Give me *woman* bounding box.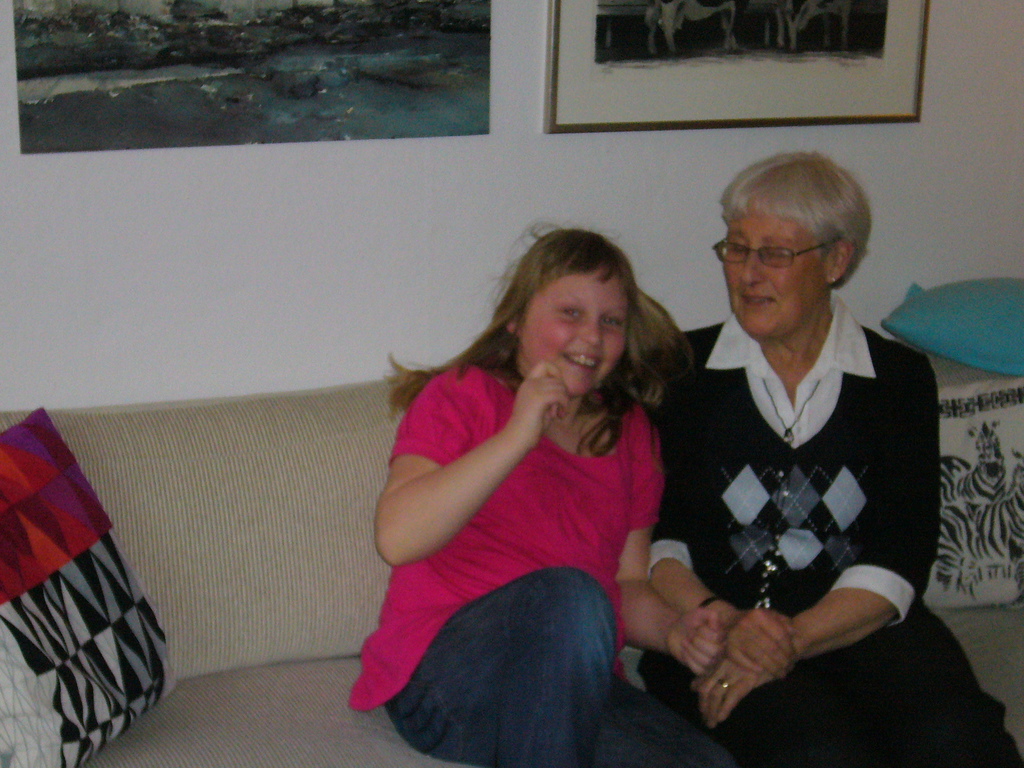
<region>644, 144, 1023, 764</region>.
